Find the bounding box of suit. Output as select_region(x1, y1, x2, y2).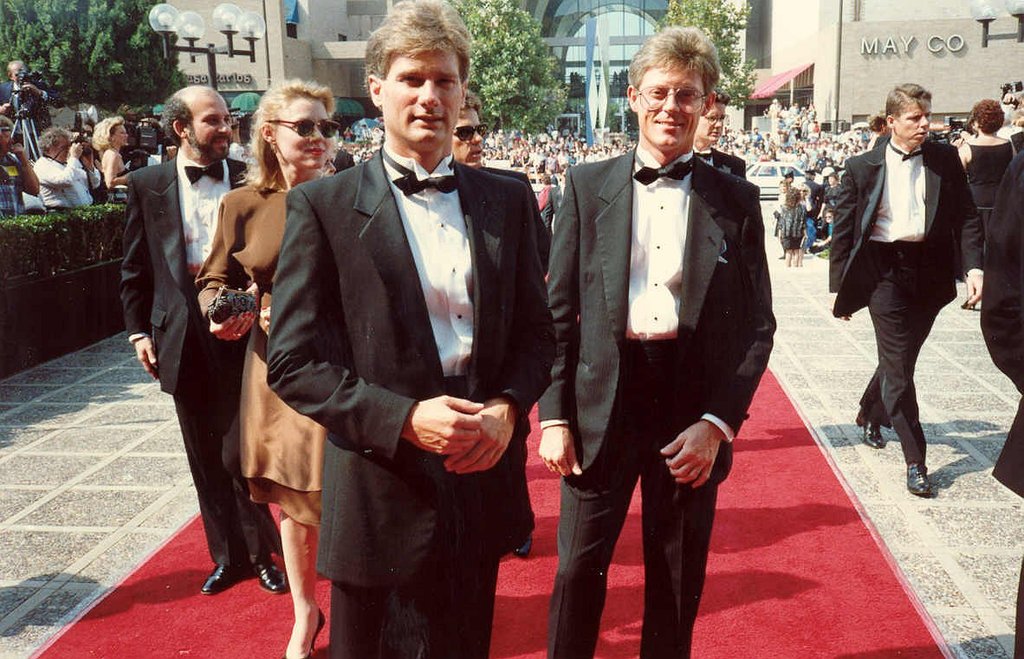
select_region(976, 148, 1023, 658).
